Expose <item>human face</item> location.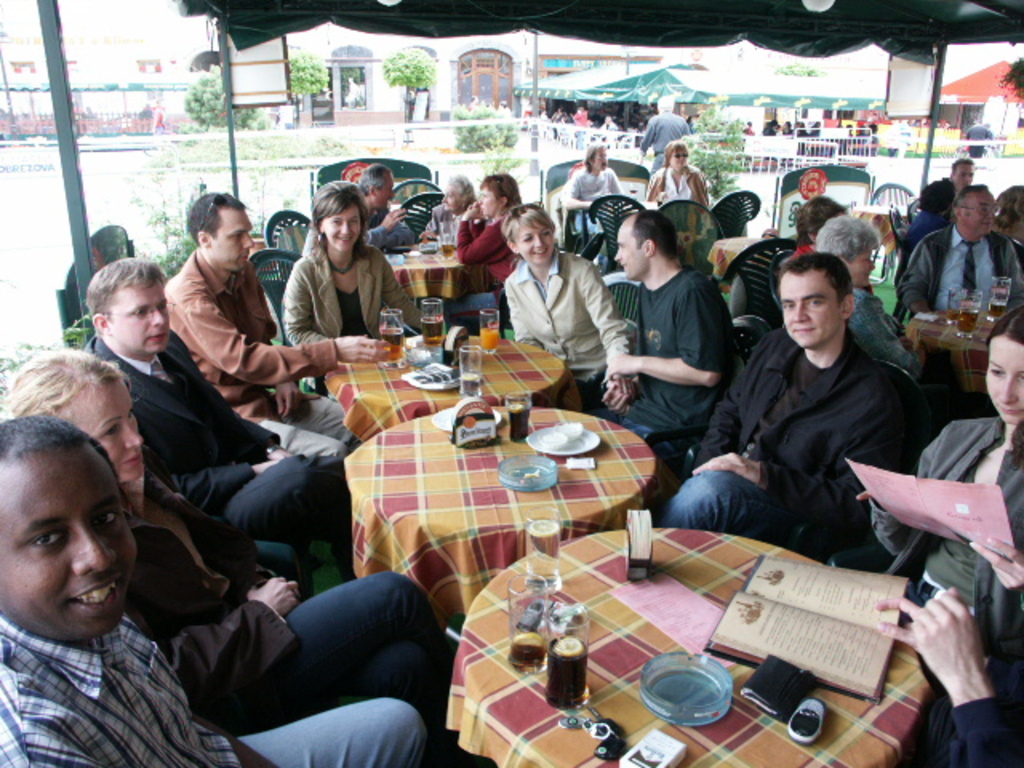
Exposed at 963 189 998 234.
